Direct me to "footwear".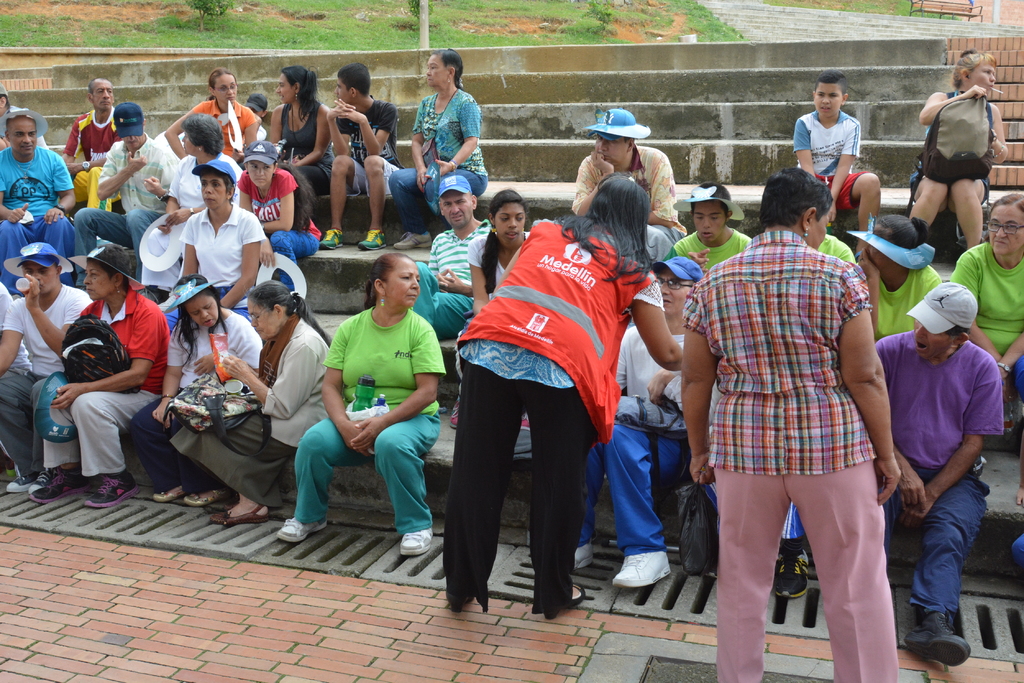
Direction: 356, 226, 388, 245.
